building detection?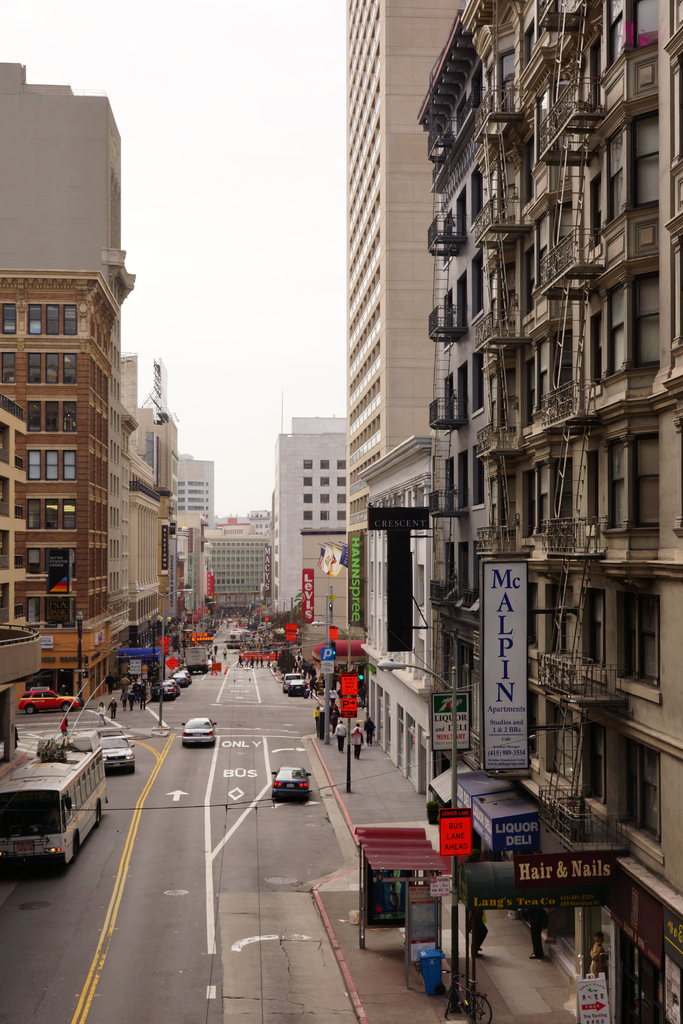
bbox(10, 62, 140, 679)
